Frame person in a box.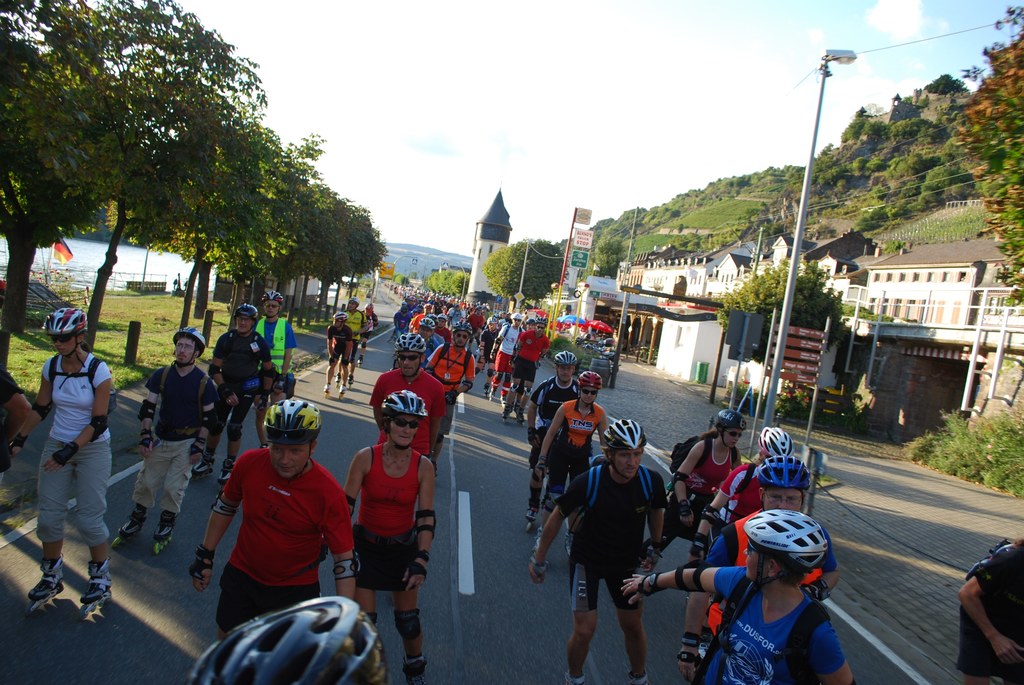
crop(209, 296, 268, 484).
